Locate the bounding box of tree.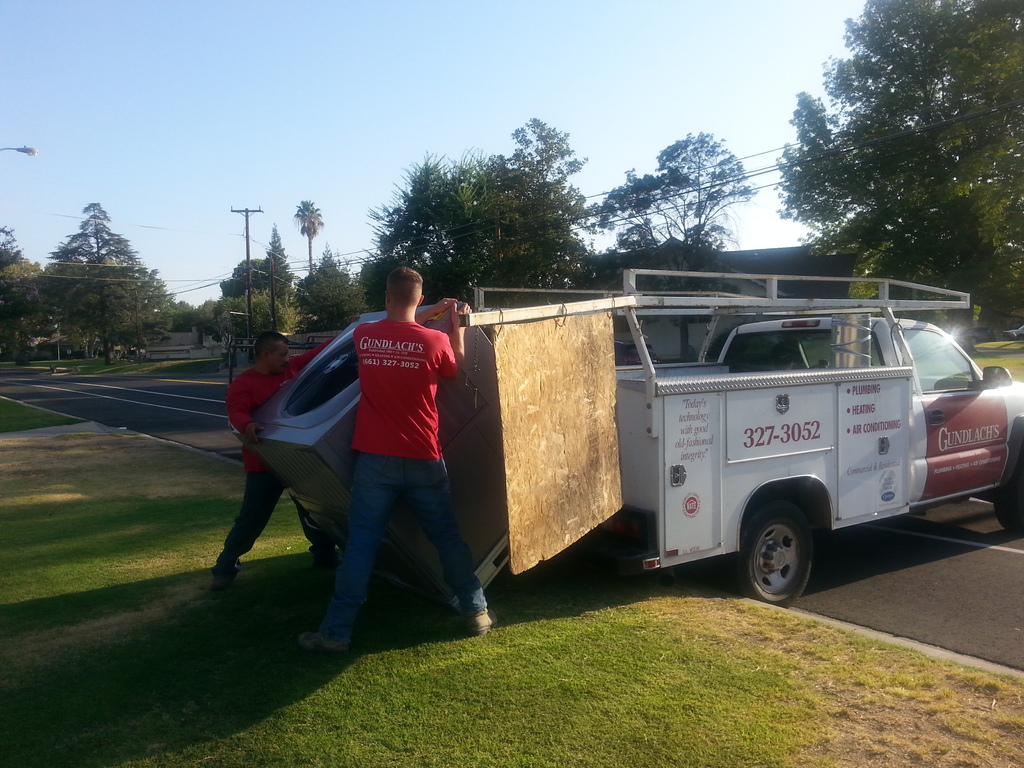
Bounding box: select_region(214, 220, 292, 352).
